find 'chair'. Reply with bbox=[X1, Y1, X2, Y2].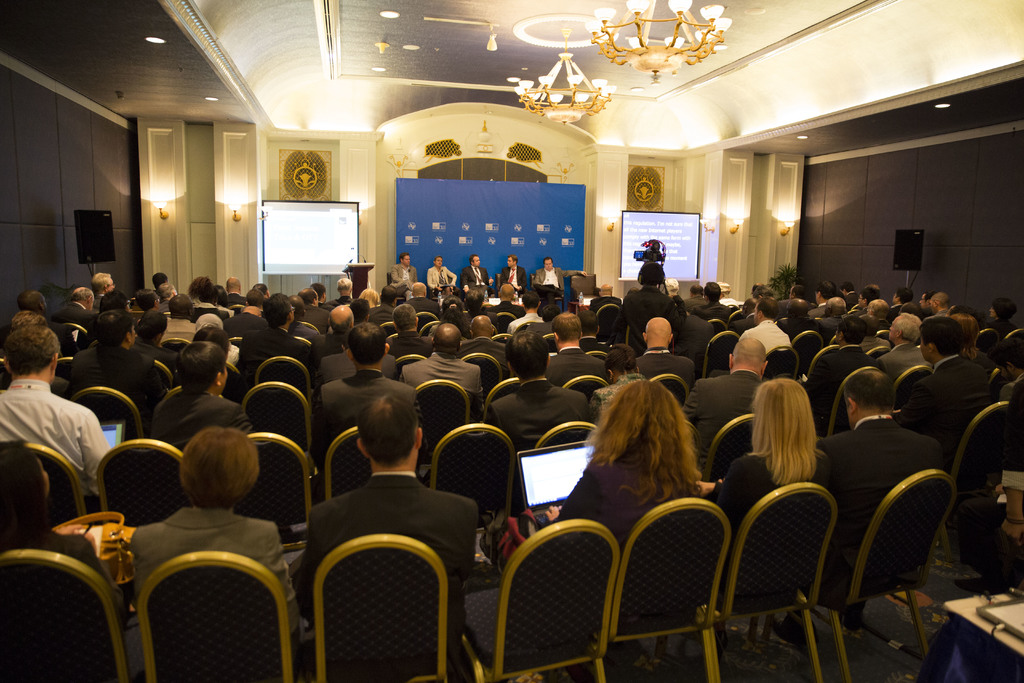
bbox=[976, 329, 997, 362].
